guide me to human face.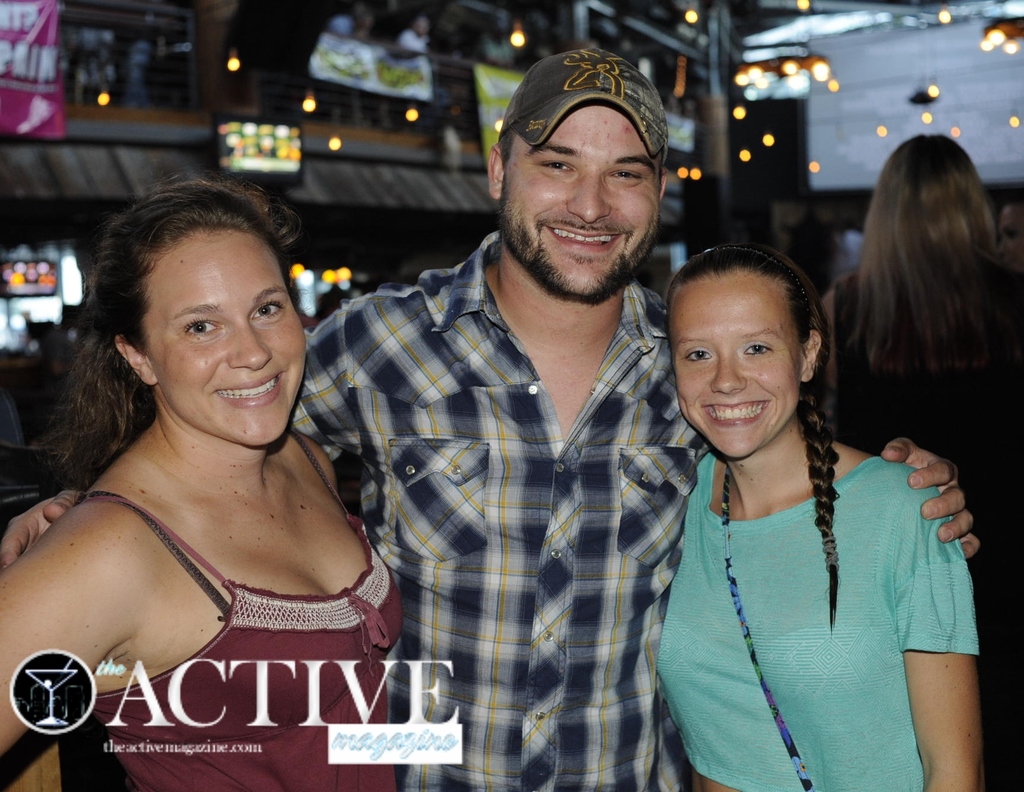
Guidance: (left=502, top=102, right=657, bottom=299).
